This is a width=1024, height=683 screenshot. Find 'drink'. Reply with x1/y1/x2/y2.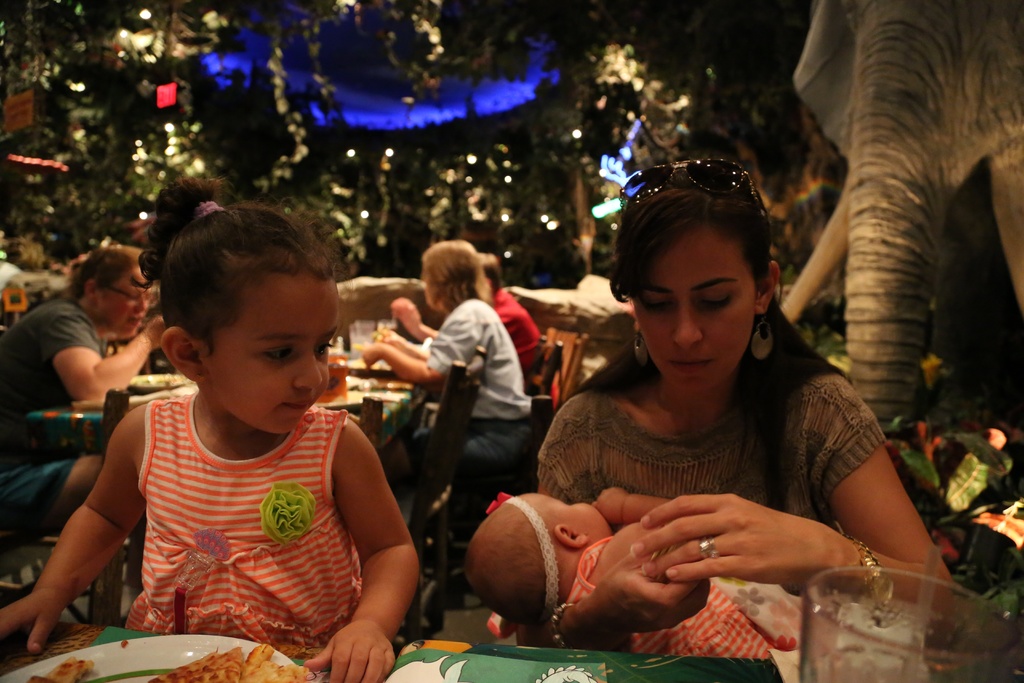
311/350/349/404.
